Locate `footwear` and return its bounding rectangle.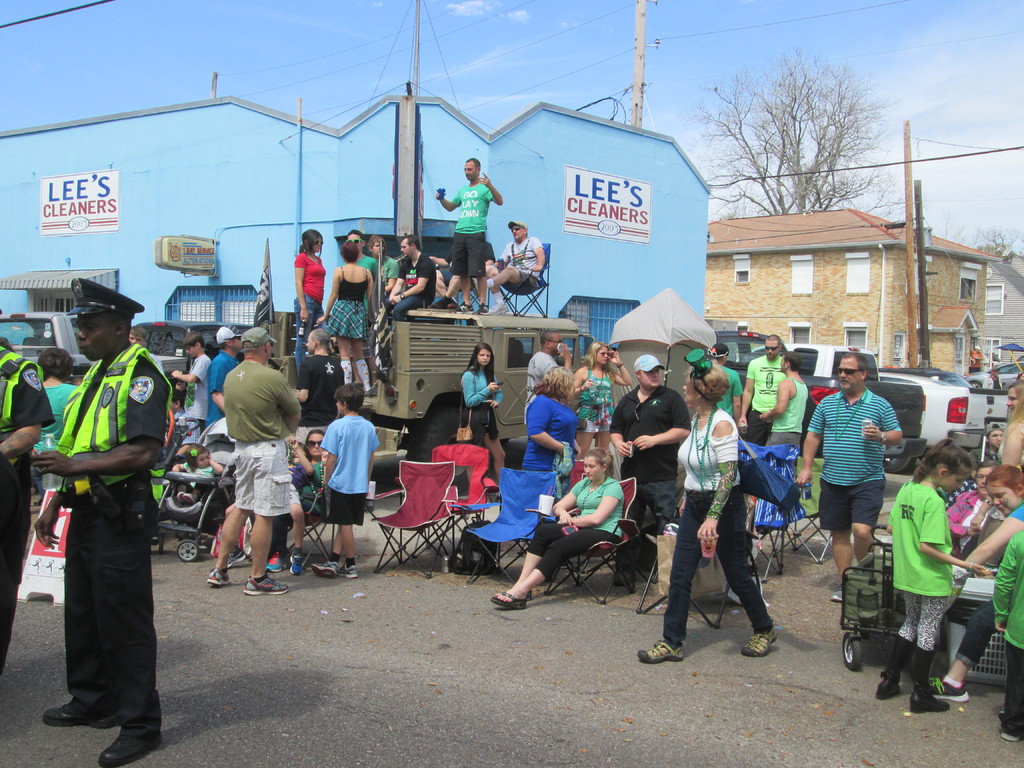
[left=929, top=676, right=969, bottom=701].
